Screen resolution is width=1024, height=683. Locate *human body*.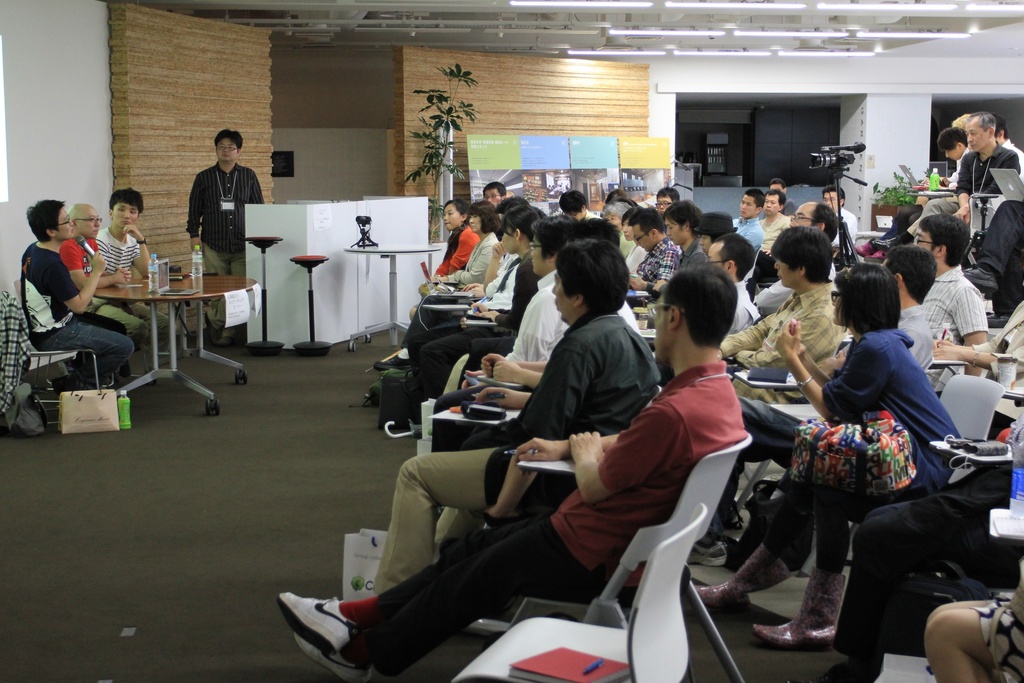
274,361,746,682.
